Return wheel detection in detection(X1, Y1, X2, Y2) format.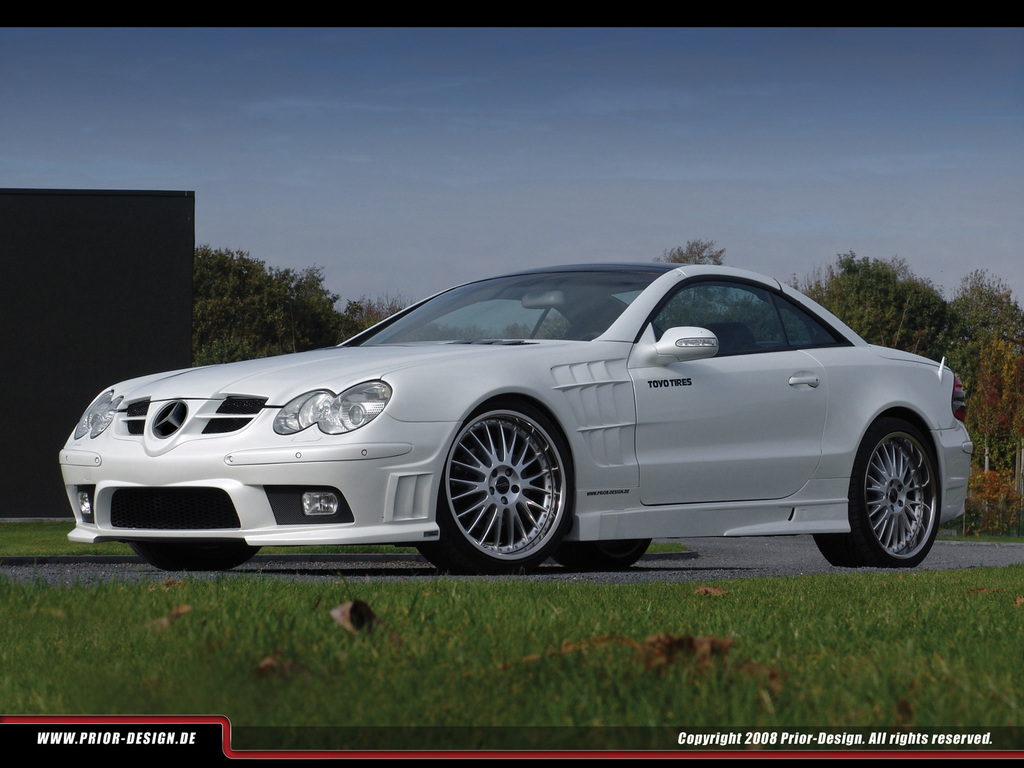
detection(140, 538, 258, 566).
